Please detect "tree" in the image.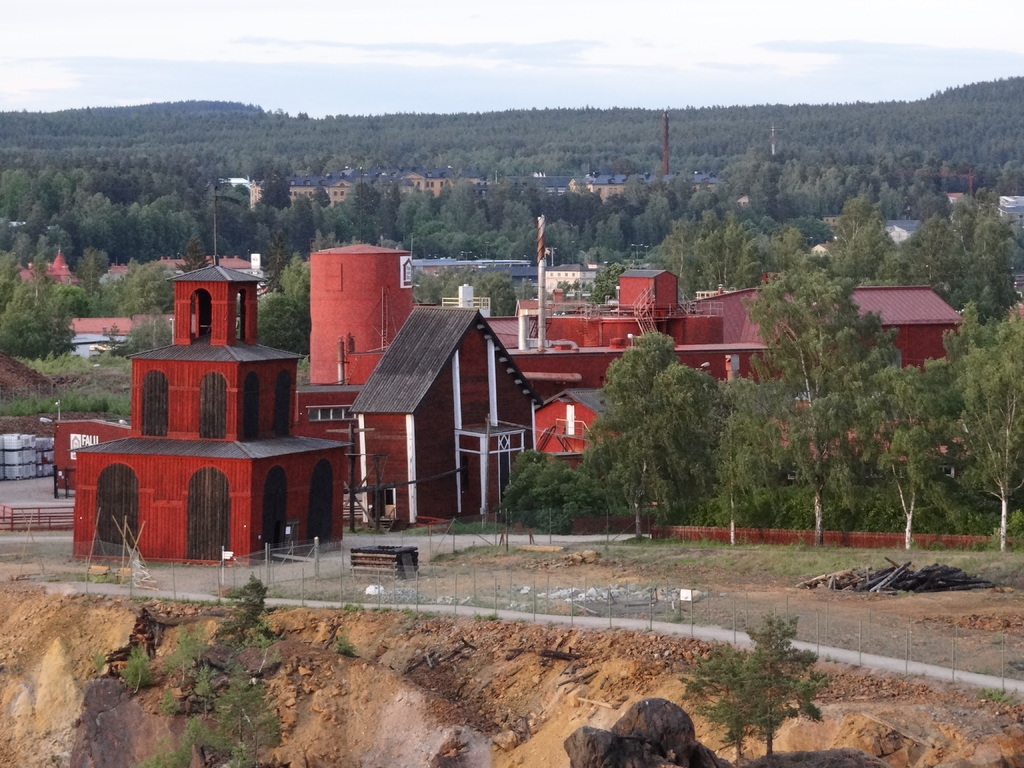
bbox(904, 214, 957, 283).
